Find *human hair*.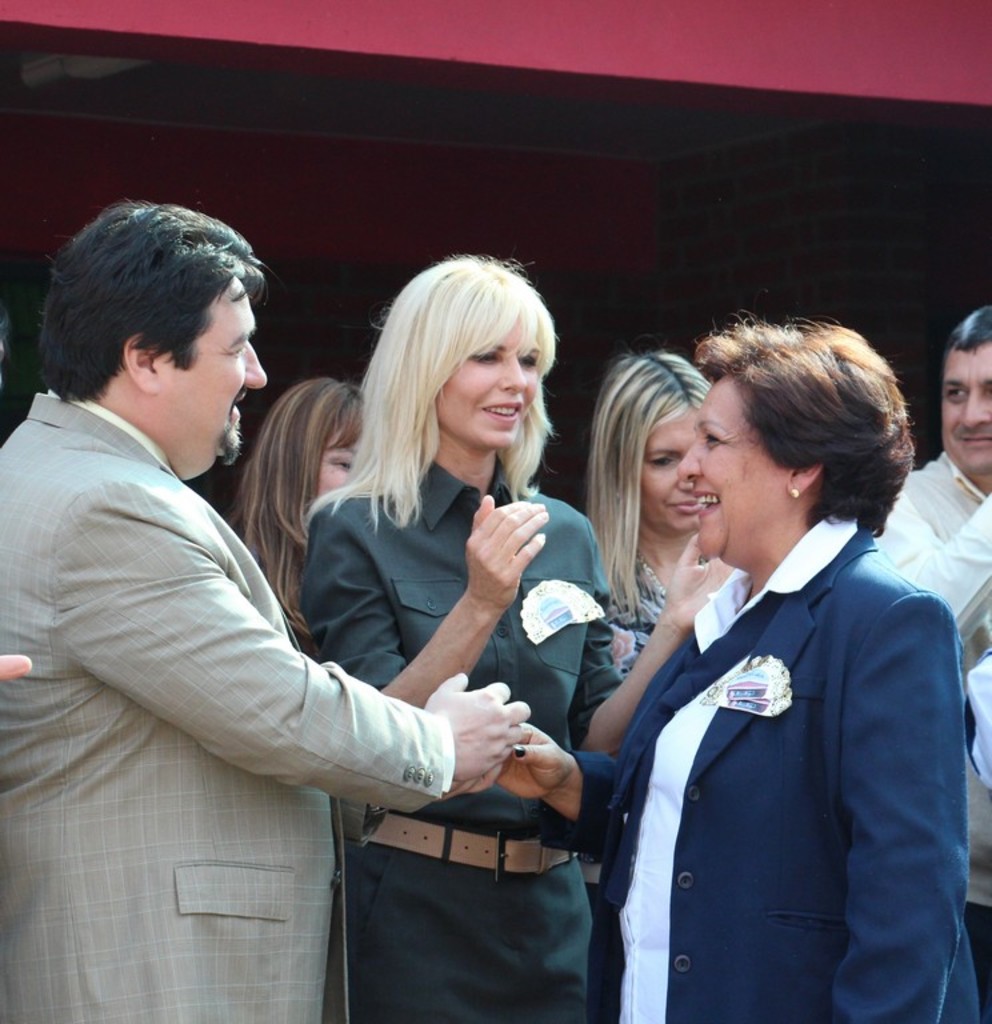
pyautogui.locateOnScreen(36, 187, 253, 435).
